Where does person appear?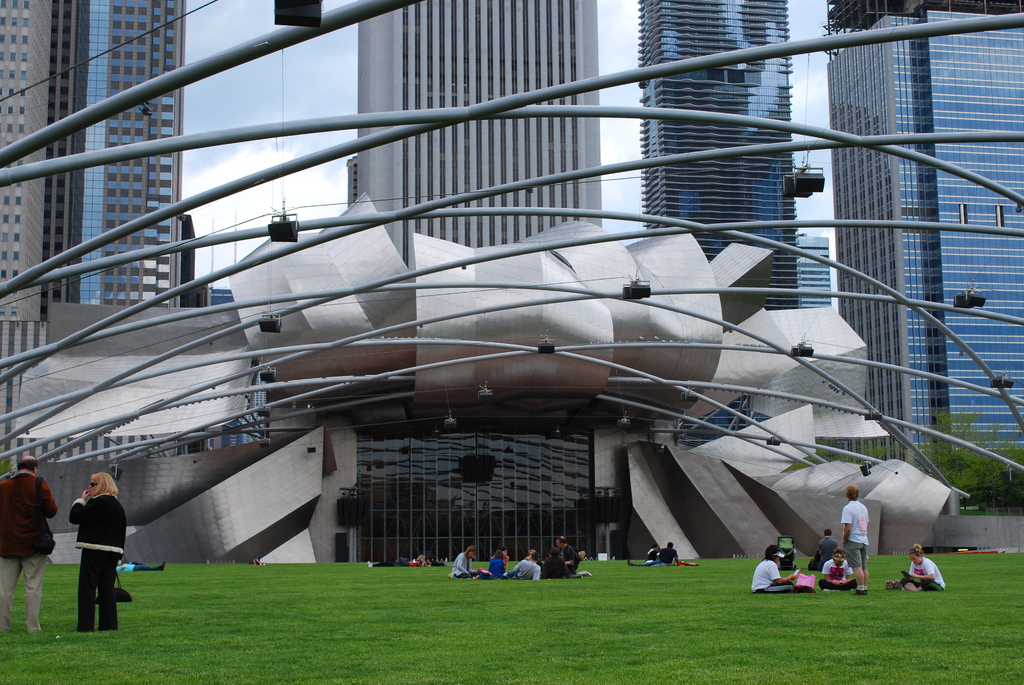
Appears at 658/539/680/563.
